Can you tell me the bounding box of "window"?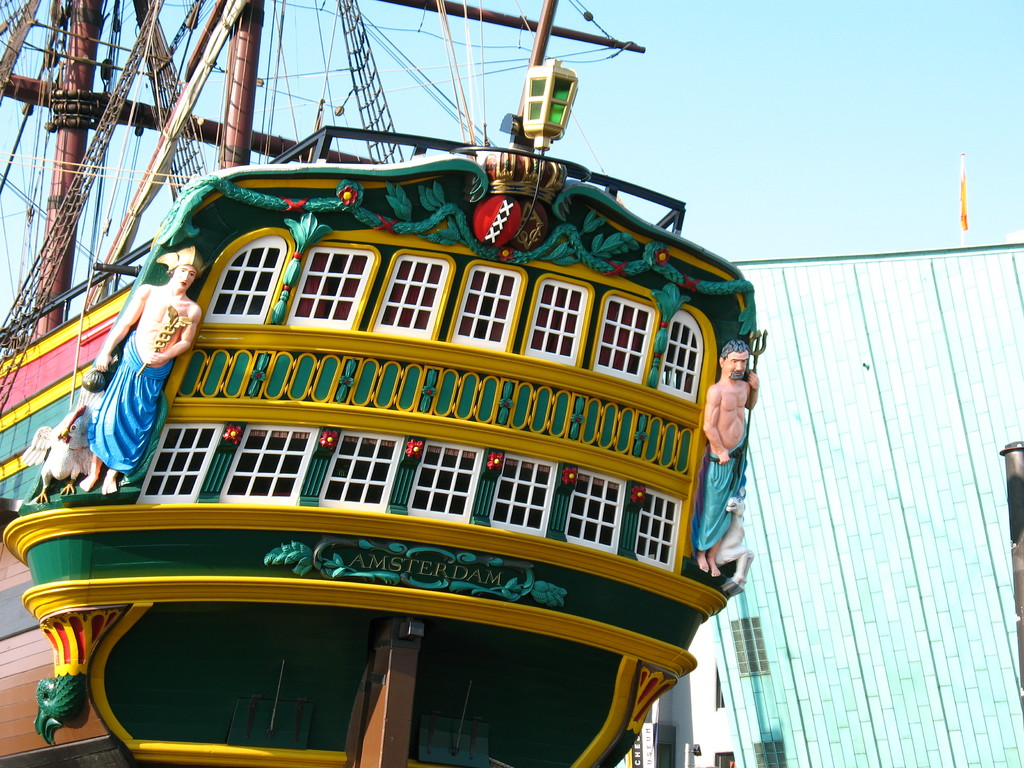
crop(600, 291, 667, 383).
